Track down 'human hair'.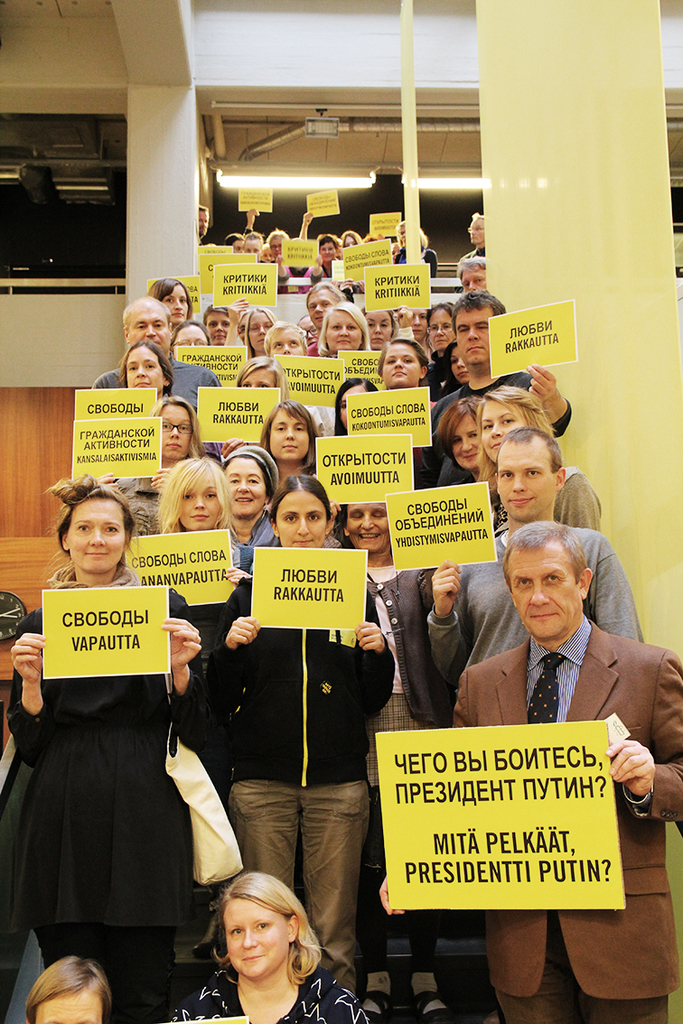
Tracked to (496, 425, 562, 473).
